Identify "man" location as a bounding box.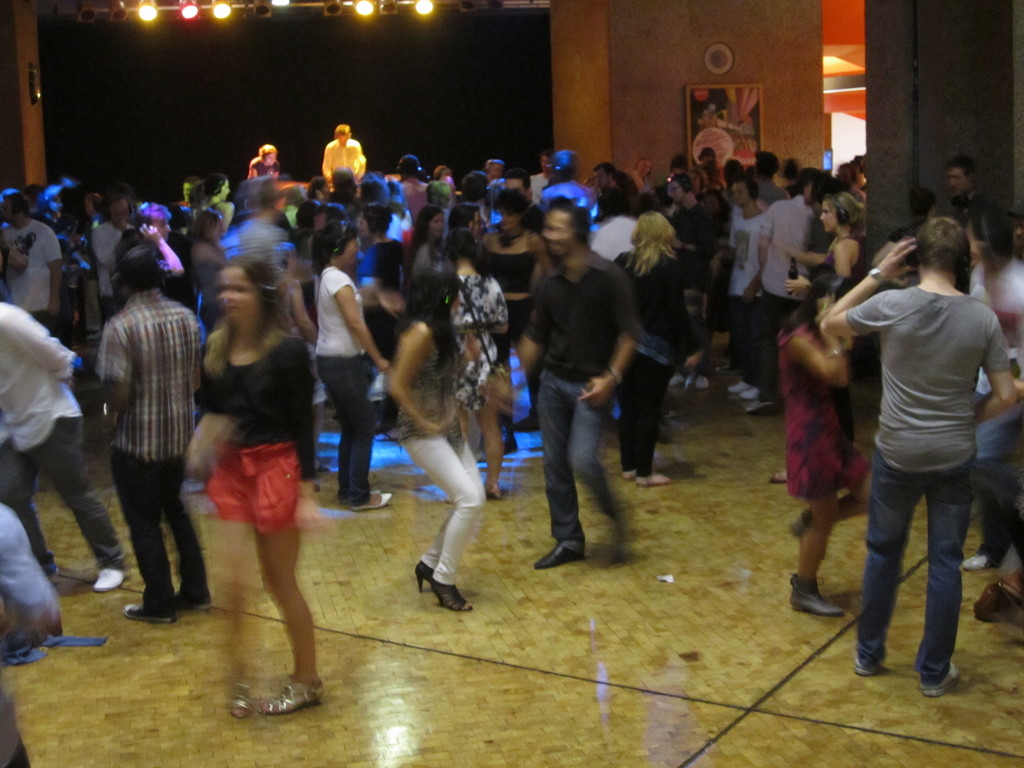
l=486, t=159, r=503, b=184.
